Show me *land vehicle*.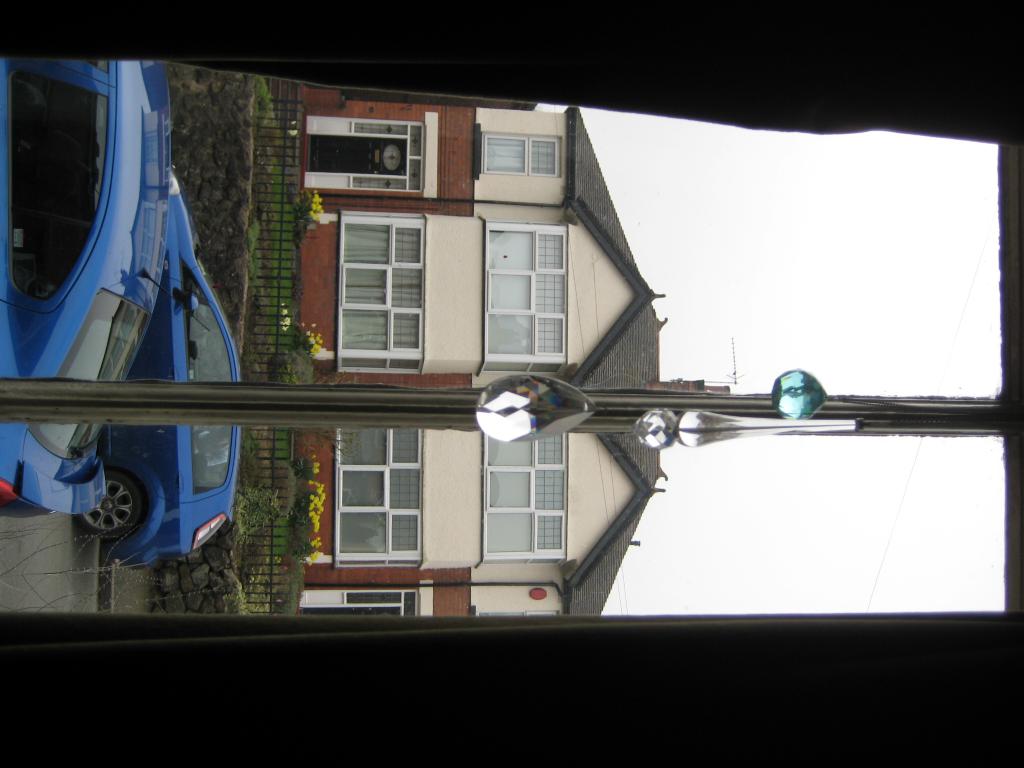
*land vehicle* is here: pyautogui.locateOnScreen(0, 52, 168, 519).
